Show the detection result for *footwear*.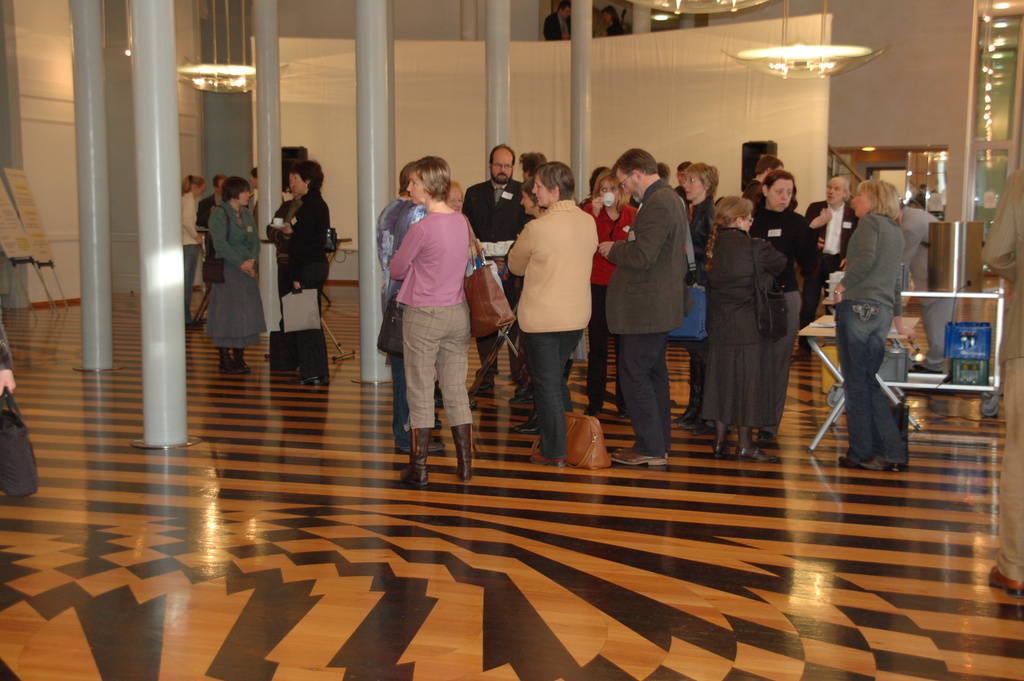
rect(611, 444, 660, 465).
